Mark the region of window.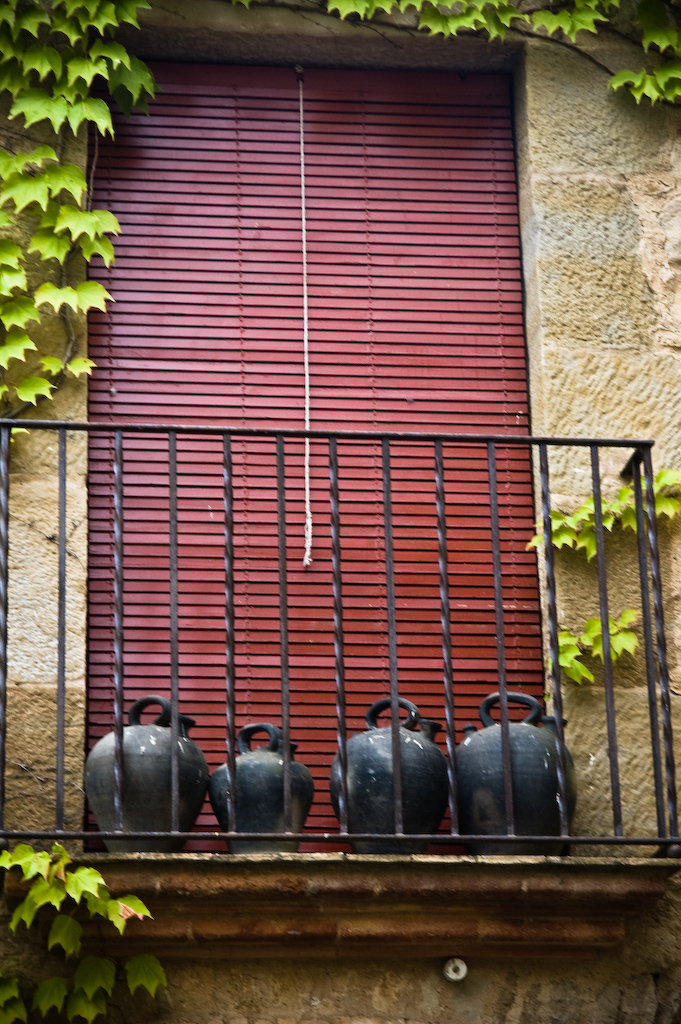
Region: l=60, t=25, r=553, b=857.
